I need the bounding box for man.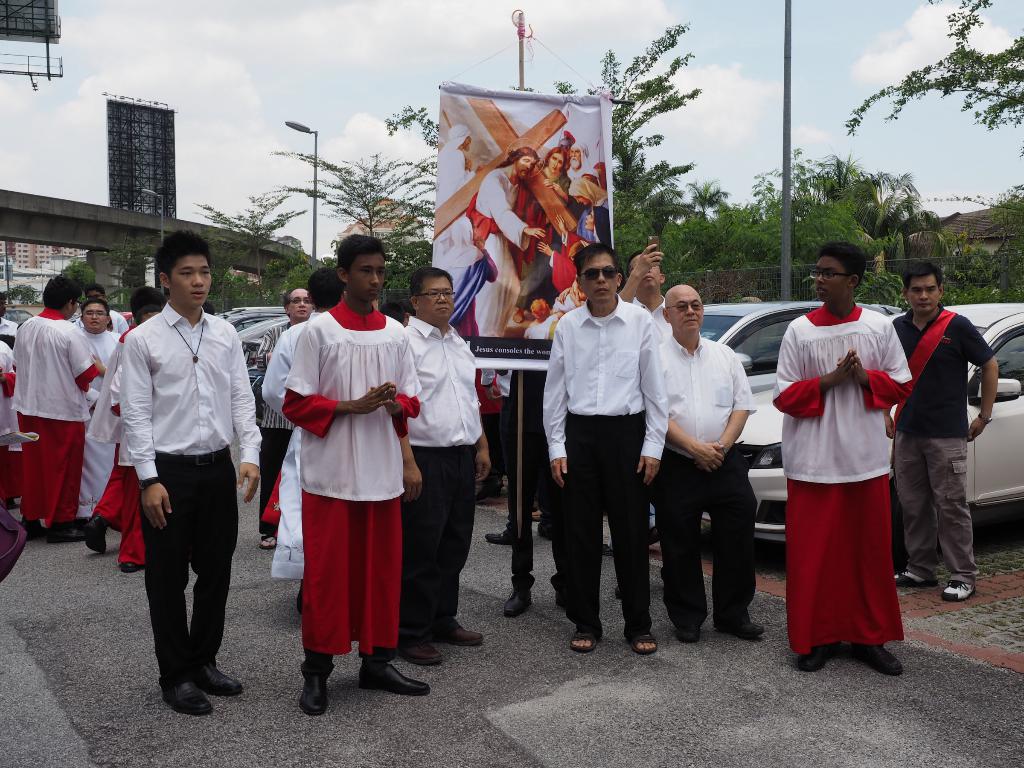
Here it is: x1=890, y1=265, x2=996, y2=601.
